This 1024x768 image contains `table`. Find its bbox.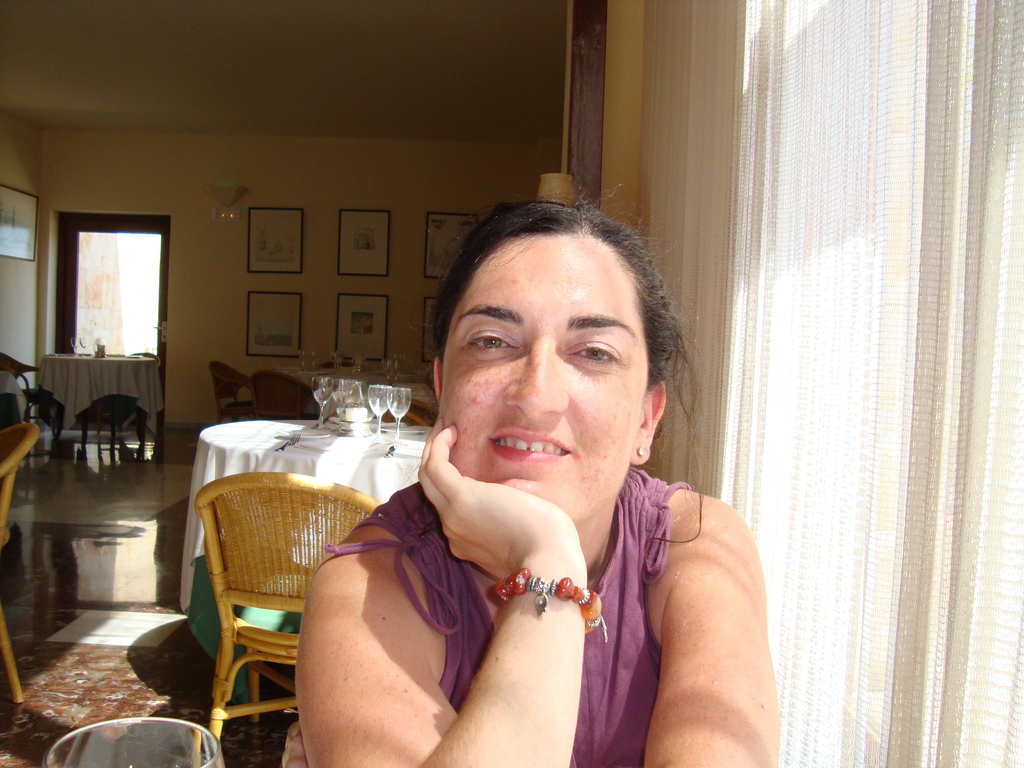
195,410,438,679.
